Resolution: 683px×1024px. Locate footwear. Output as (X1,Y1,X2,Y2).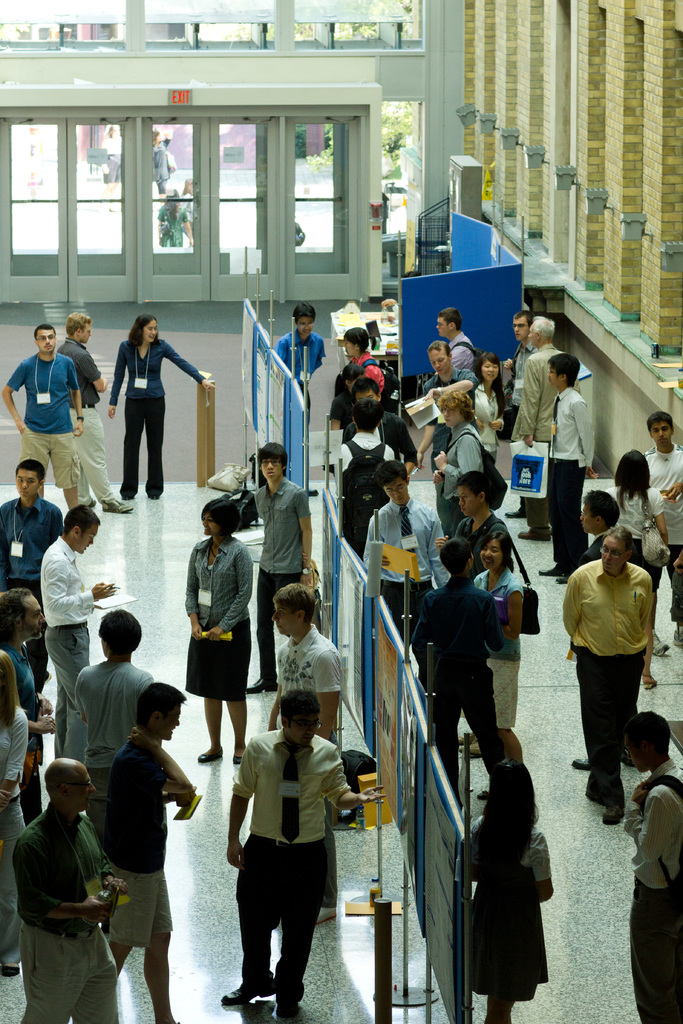
(231,755,247,765).
